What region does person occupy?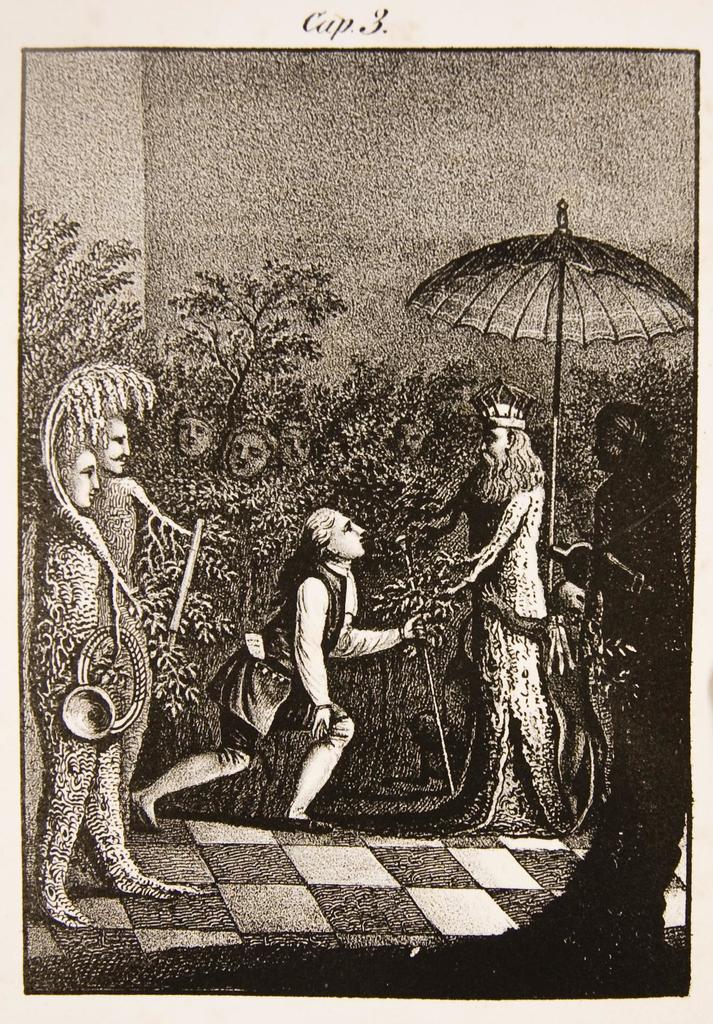
select_region(174, 404, 213, 452).
